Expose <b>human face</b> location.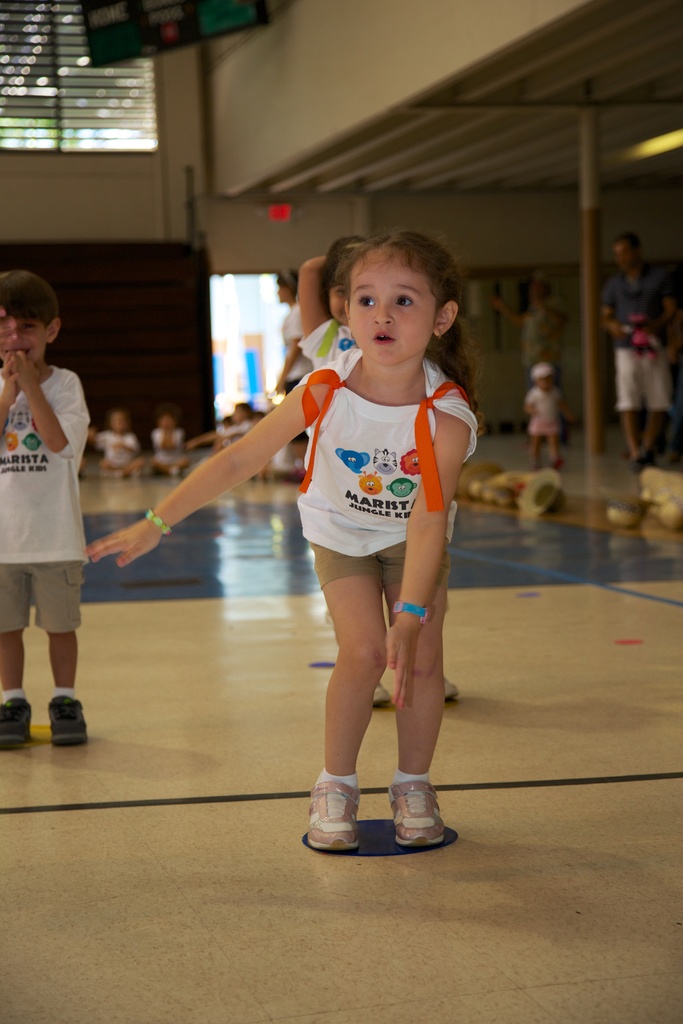
Exposed at select_region(0, 319, 49, 358).
